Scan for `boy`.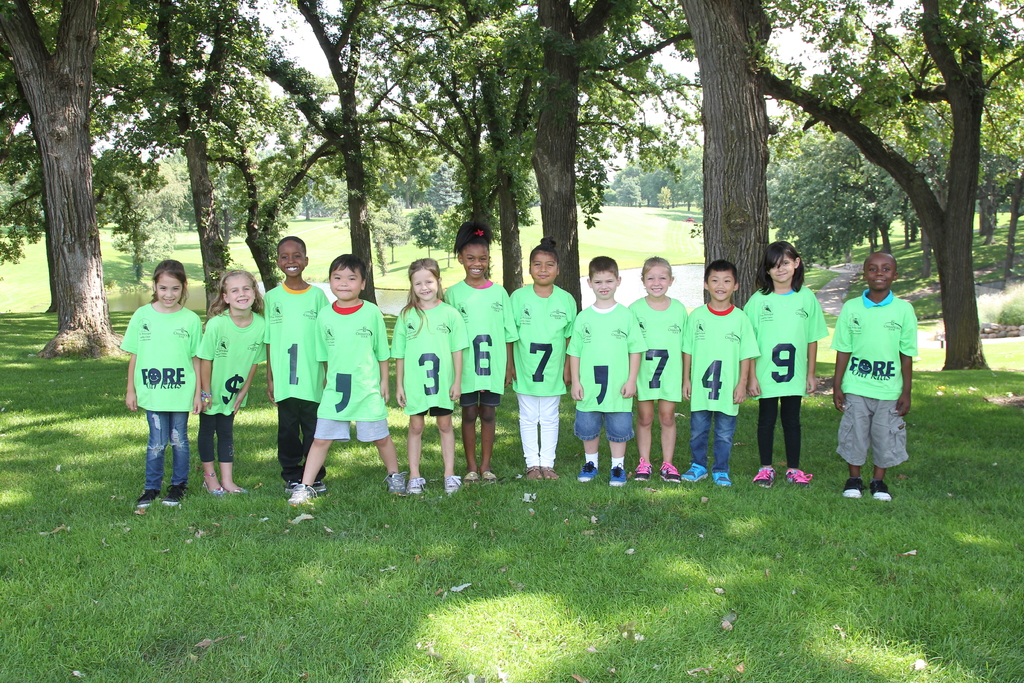
Scan result: BBox(564, 254, 652, 486).
